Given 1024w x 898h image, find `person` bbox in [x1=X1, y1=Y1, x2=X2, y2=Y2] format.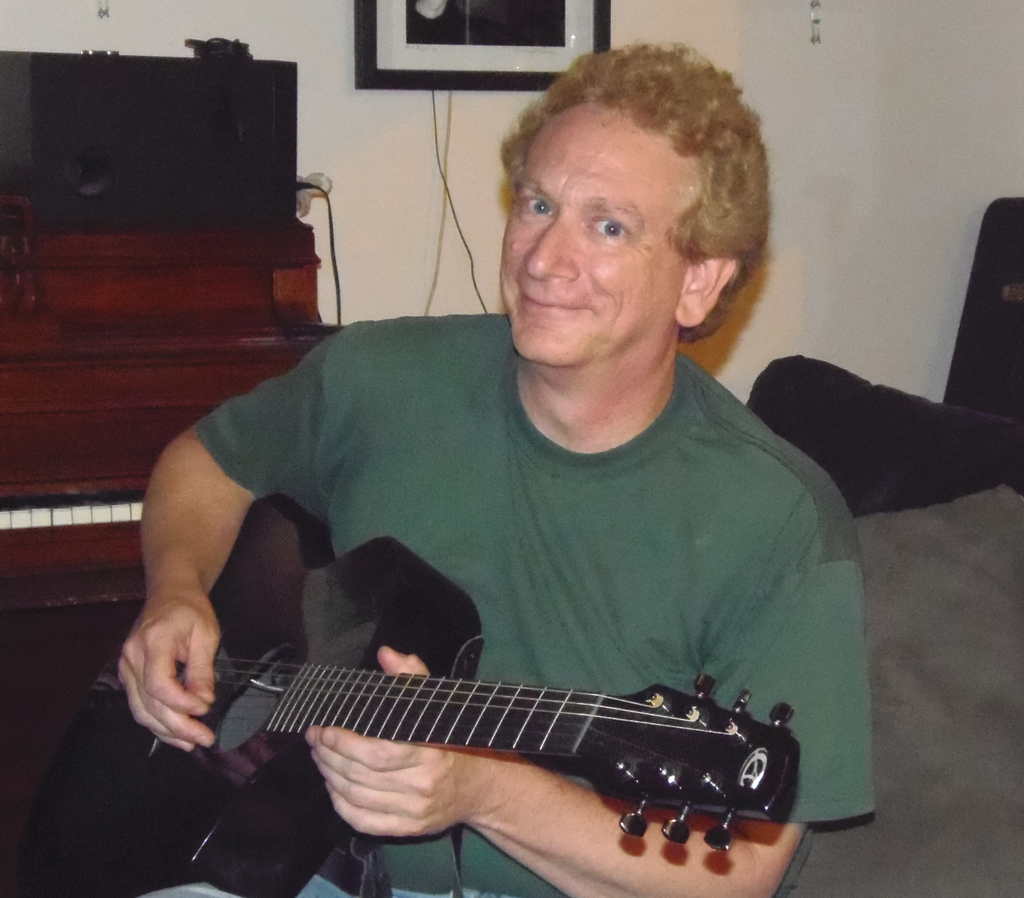
[x1=115, y1=46, x2=876, y2=897].
